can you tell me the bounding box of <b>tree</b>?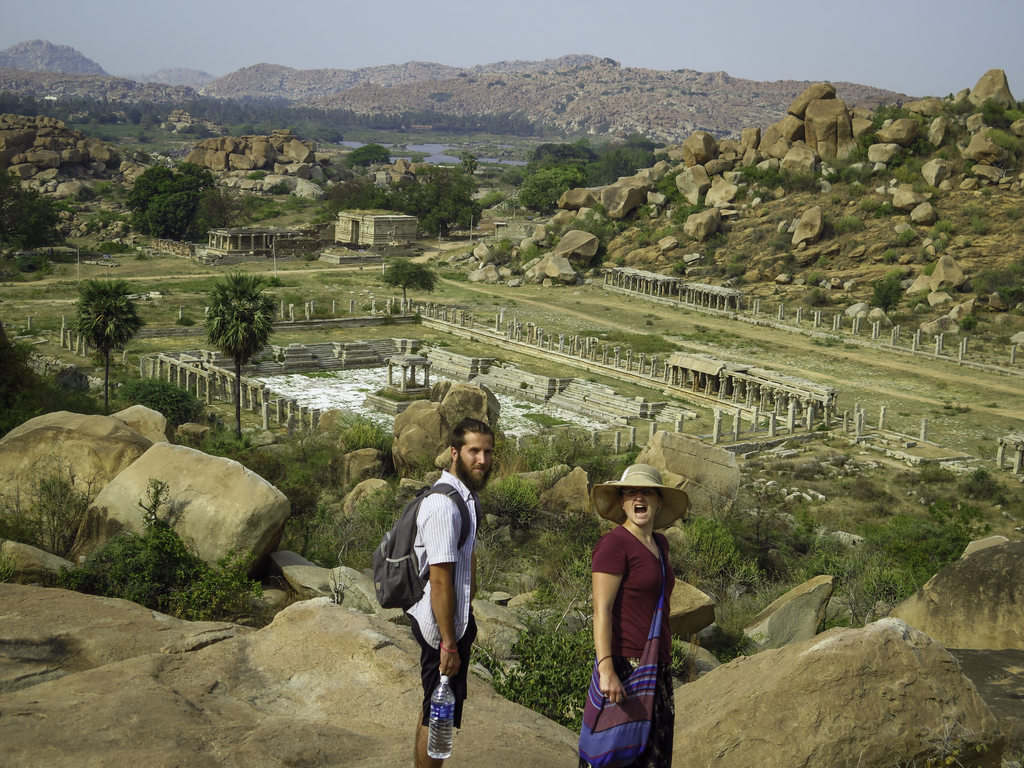
select_region(848, 97, 913, 163).
